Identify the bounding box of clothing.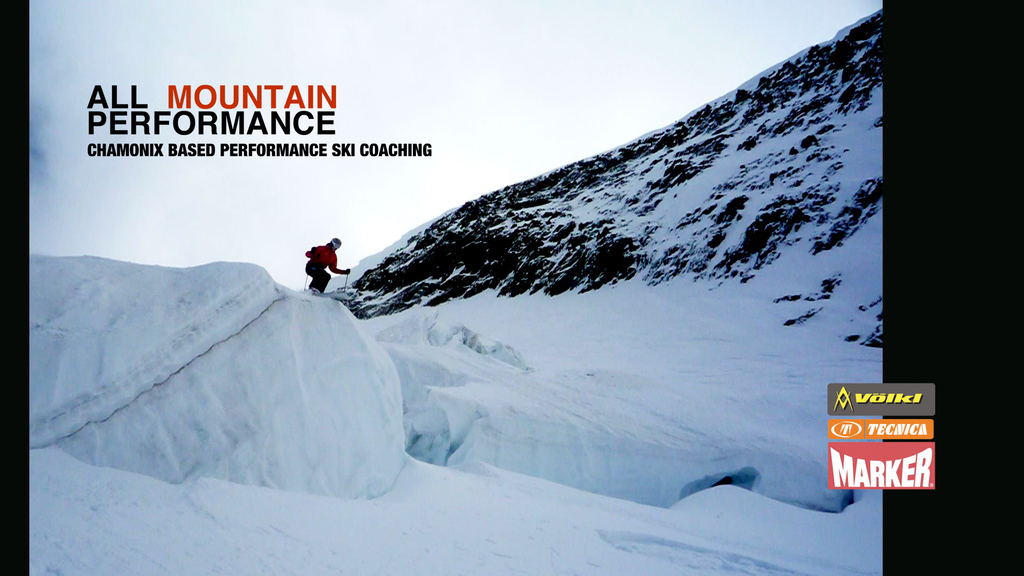
x1=293, y1=227, x2=360, y2=289.
